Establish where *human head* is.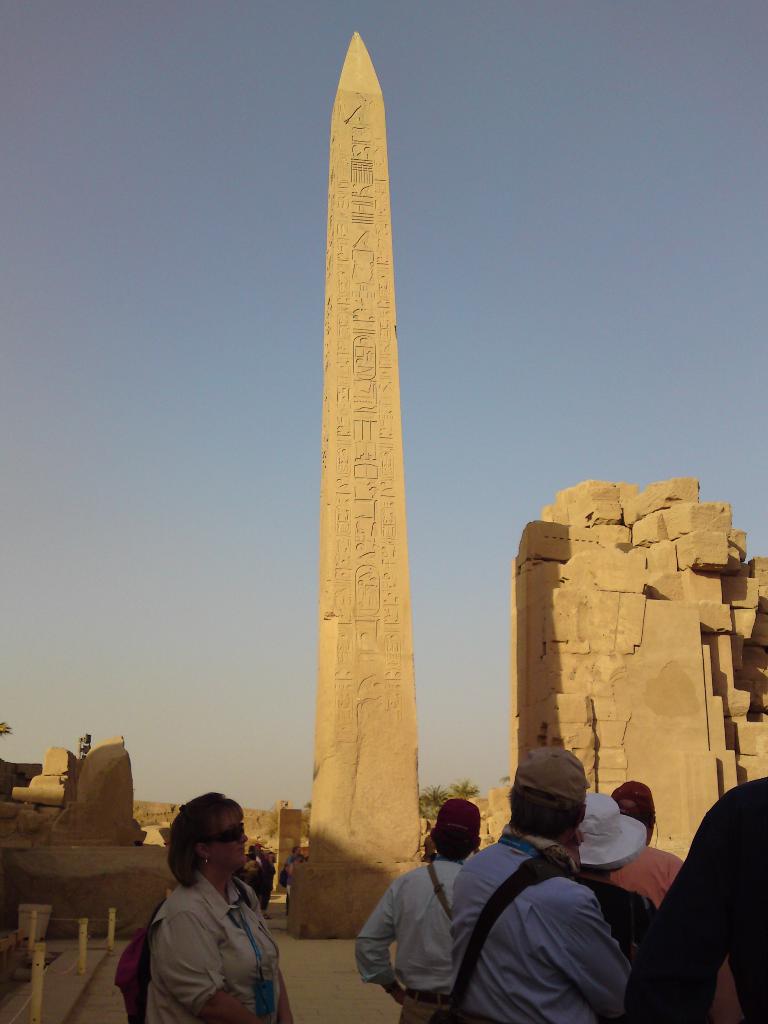
Established at (575,796,630,872).
